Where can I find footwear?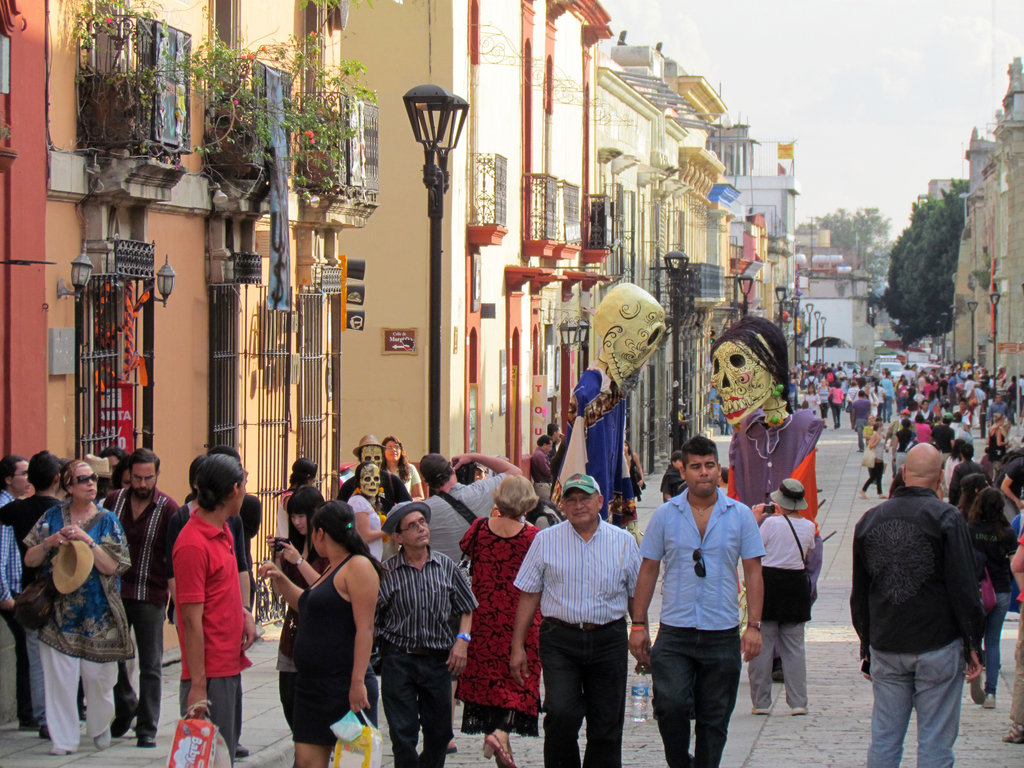
You can find it at box(484, 733, 518, 767).
